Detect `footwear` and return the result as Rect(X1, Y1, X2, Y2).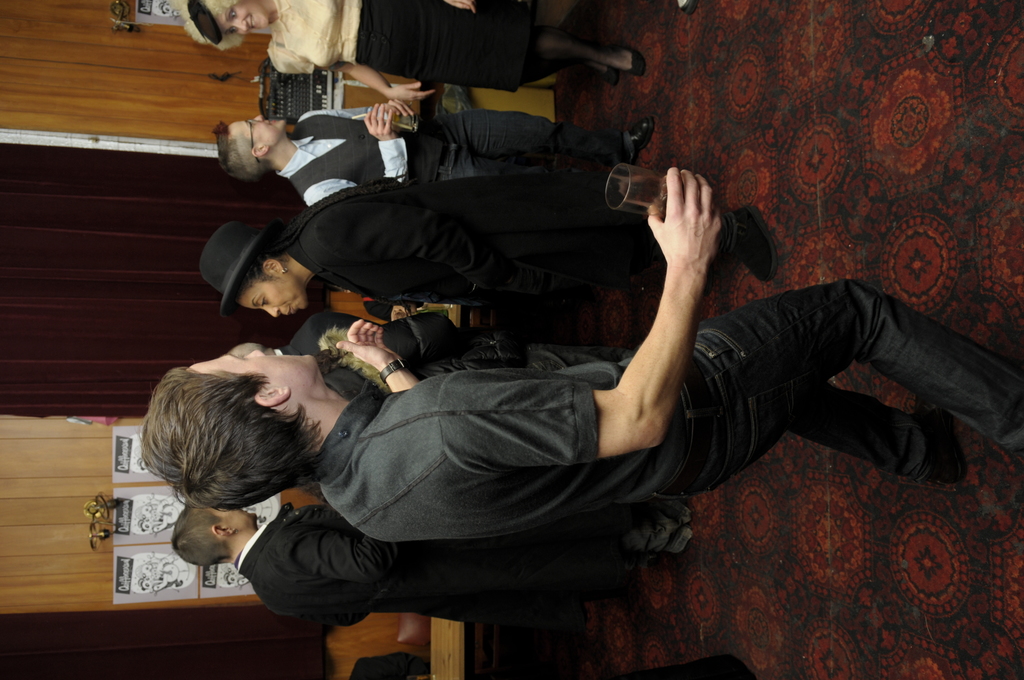
Rect(605, 65, 619, 88).
